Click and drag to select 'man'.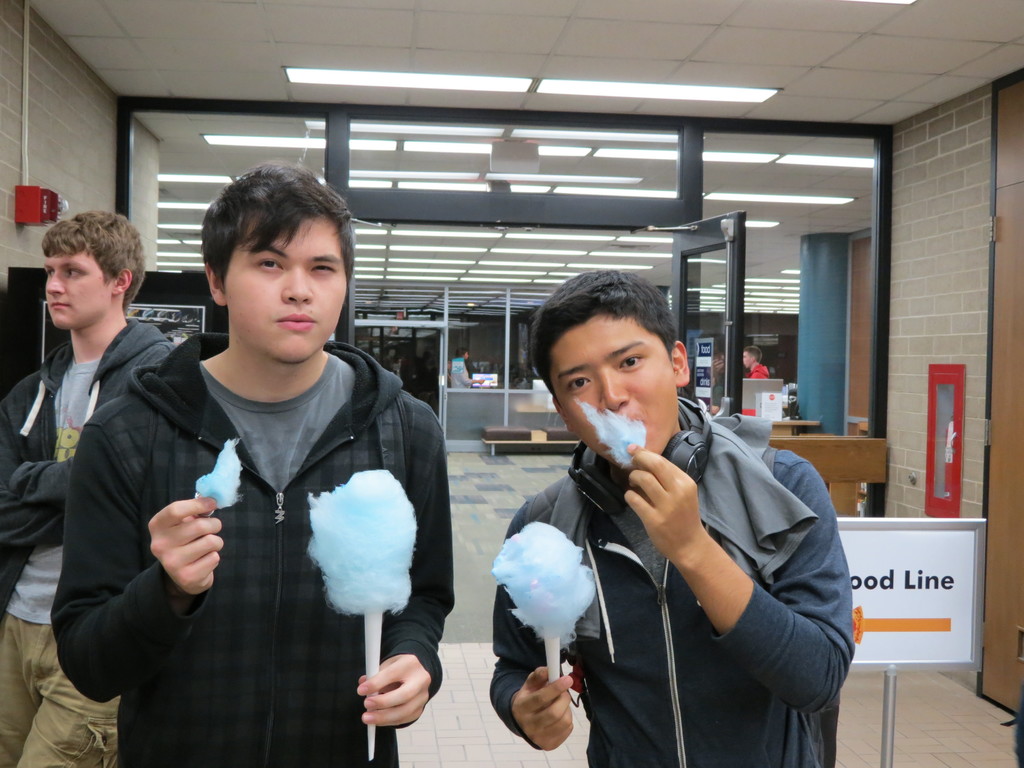
Selection: (480,267,863,767).
